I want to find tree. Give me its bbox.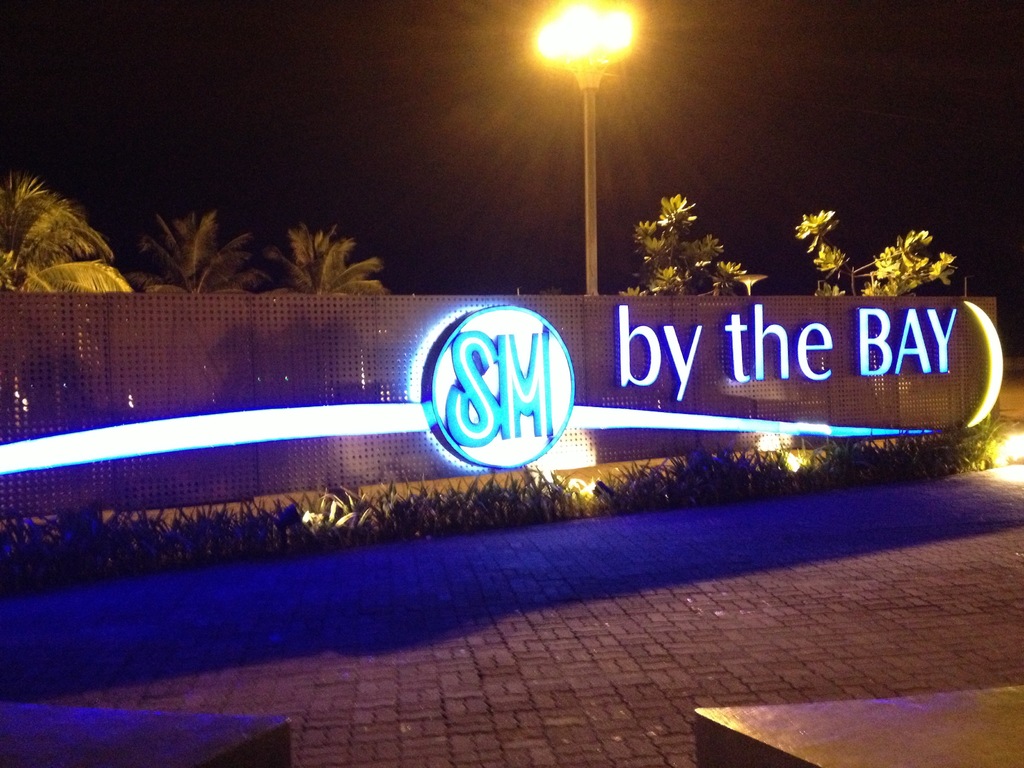
locate(153, 188, 271, 284).
